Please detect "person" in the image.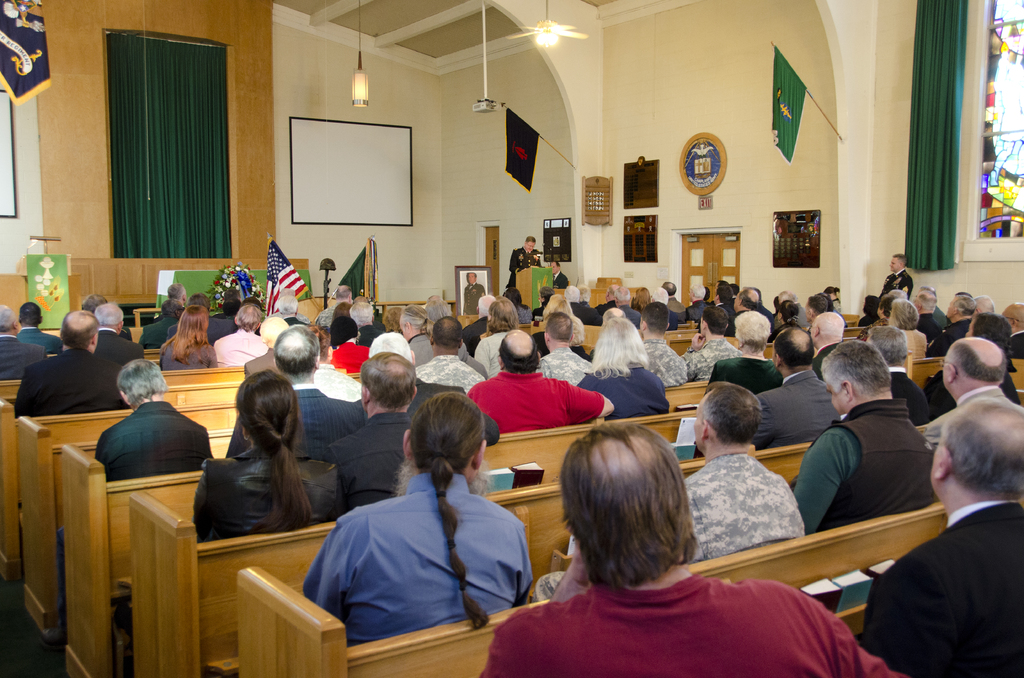
box=[240, 331, 345, 455].
